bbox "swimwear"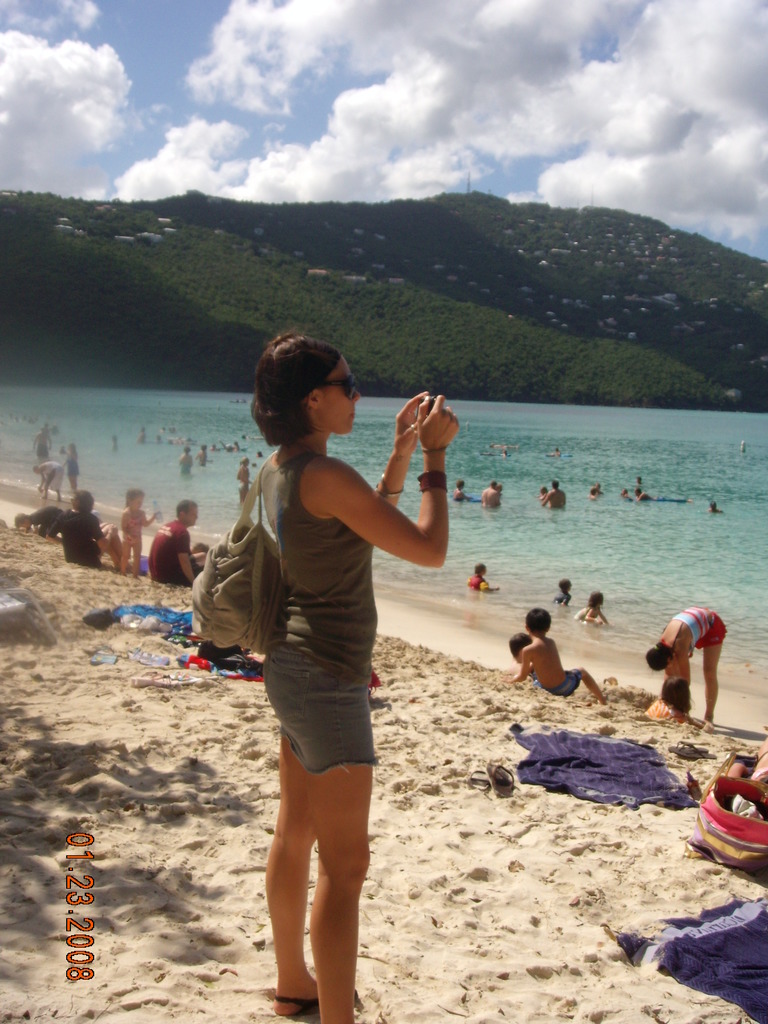
<bbox>678, 603, 715, 646</bbox>
